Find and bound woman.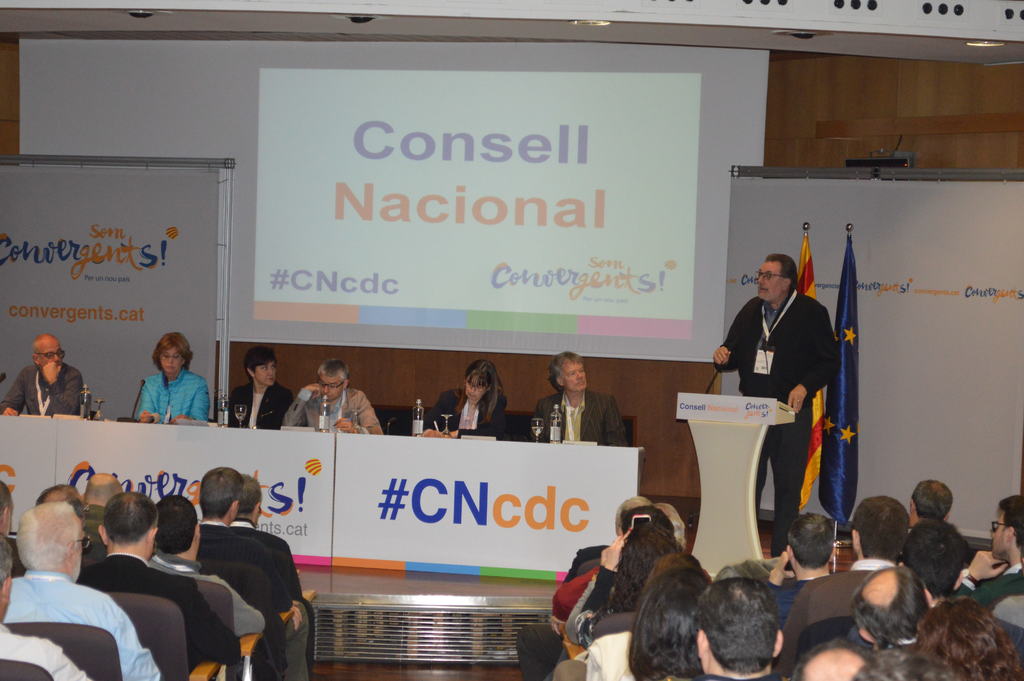
Bound: {"x1": 134, "y1": 330, "x2": 214, "y2": 429}.
